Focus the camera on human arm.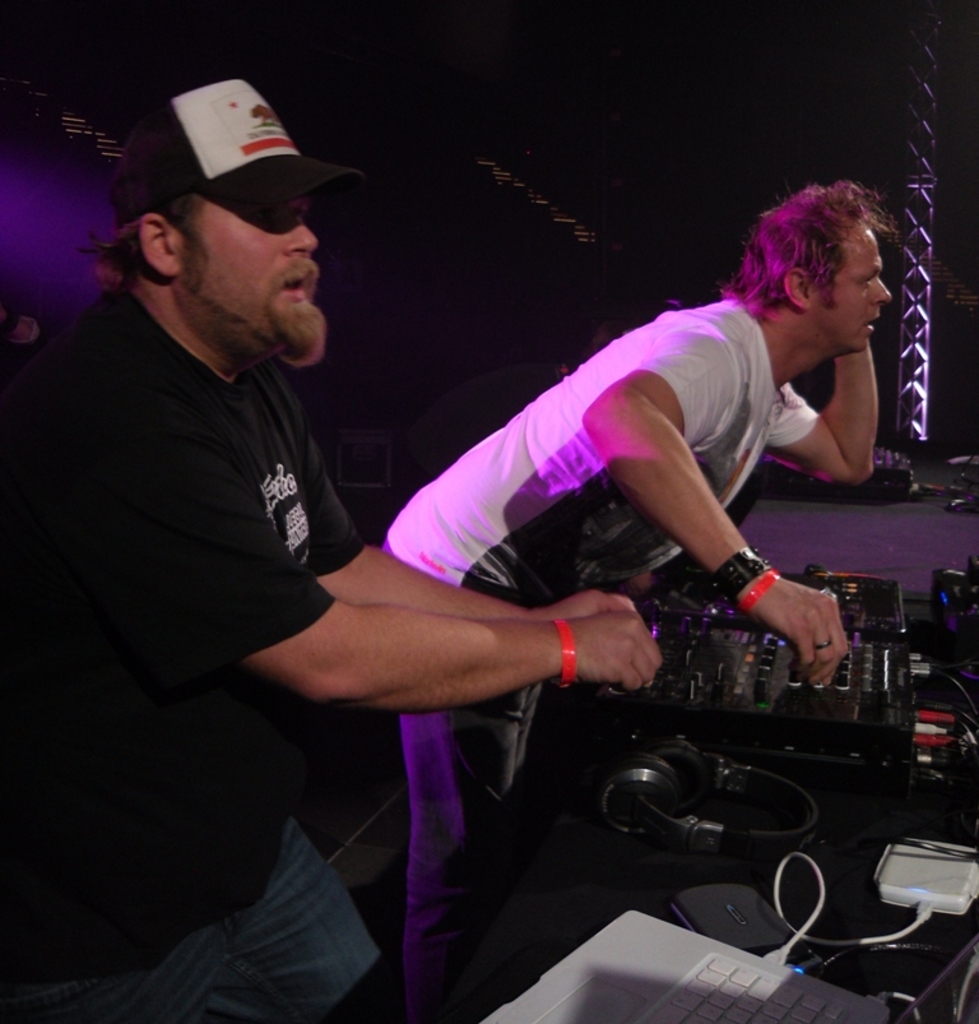
Focus region: <bbox>130, 441, 659, 709</bbox>.
